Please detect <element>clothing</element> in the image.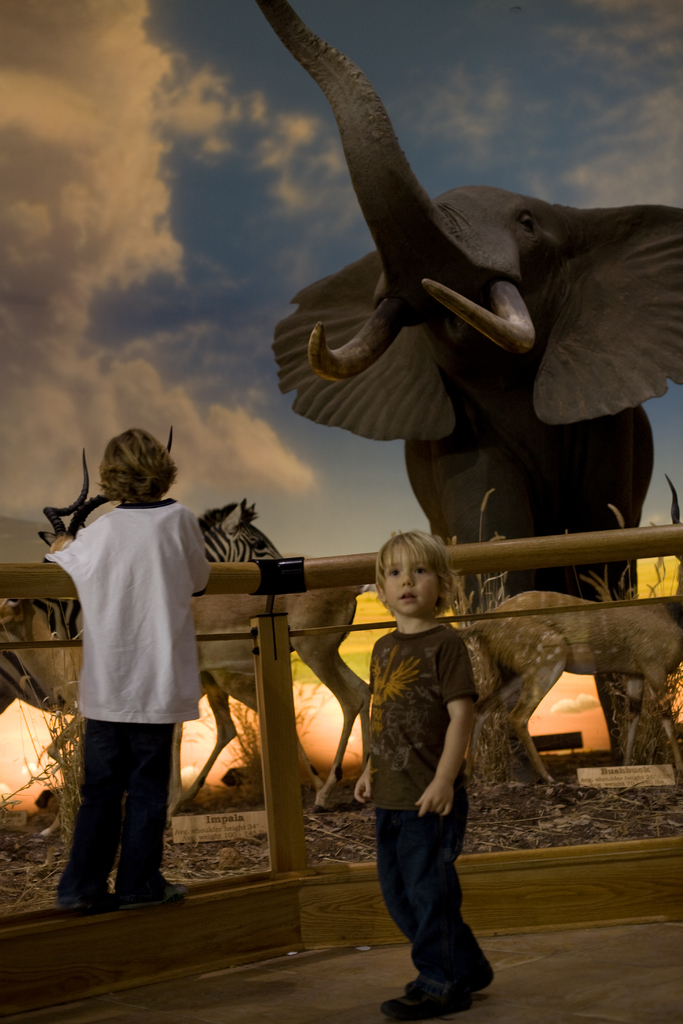
select_region(39, 488, 213, 906).
